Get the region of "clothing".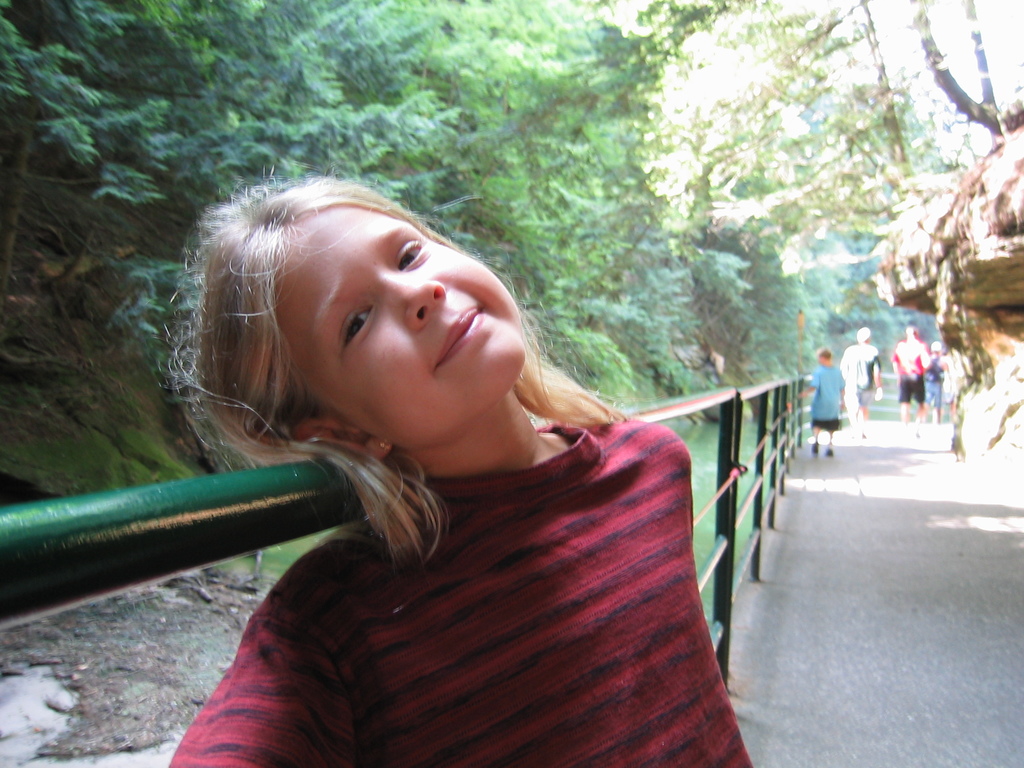
<bbox>832, 338, 882, 411</bbox>.
